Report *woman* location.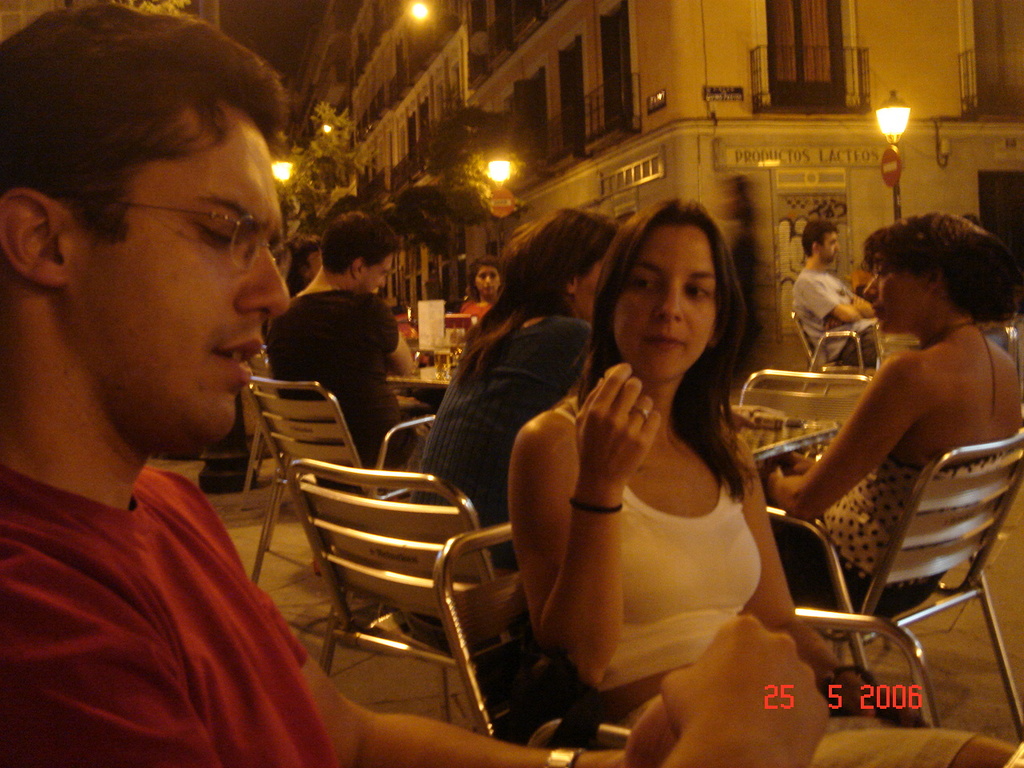
Report: (x1=455, y1=253, x2=509, y2=325).
